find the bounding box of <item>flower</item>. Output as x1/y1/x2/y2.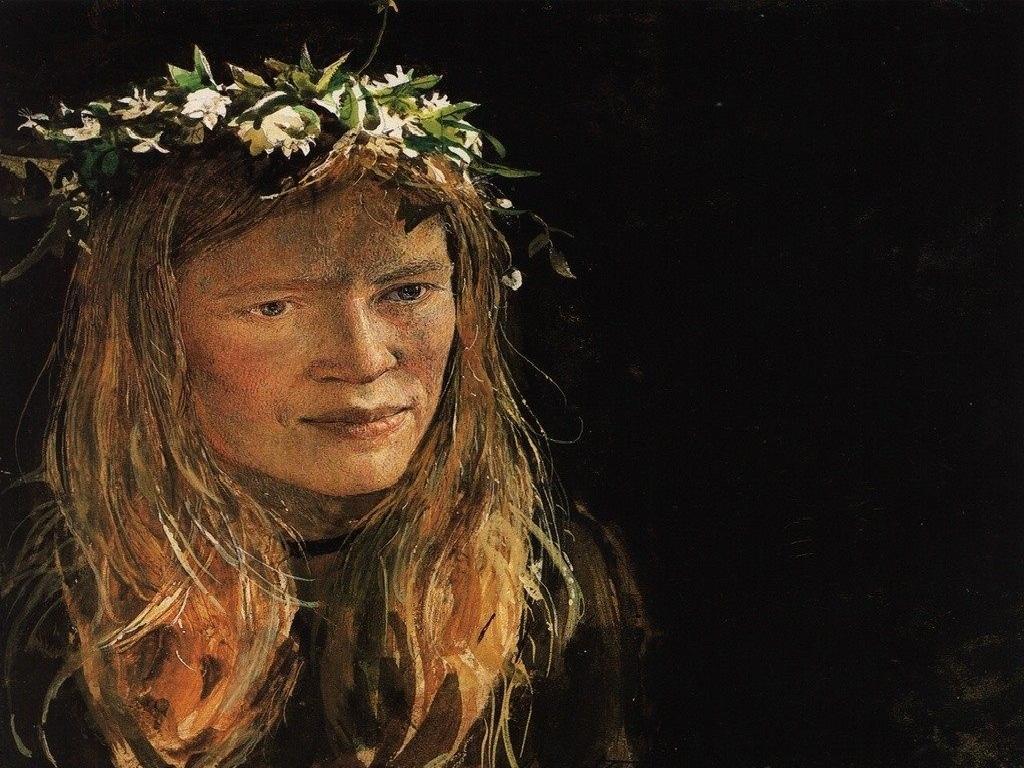
411/86/460/113.
